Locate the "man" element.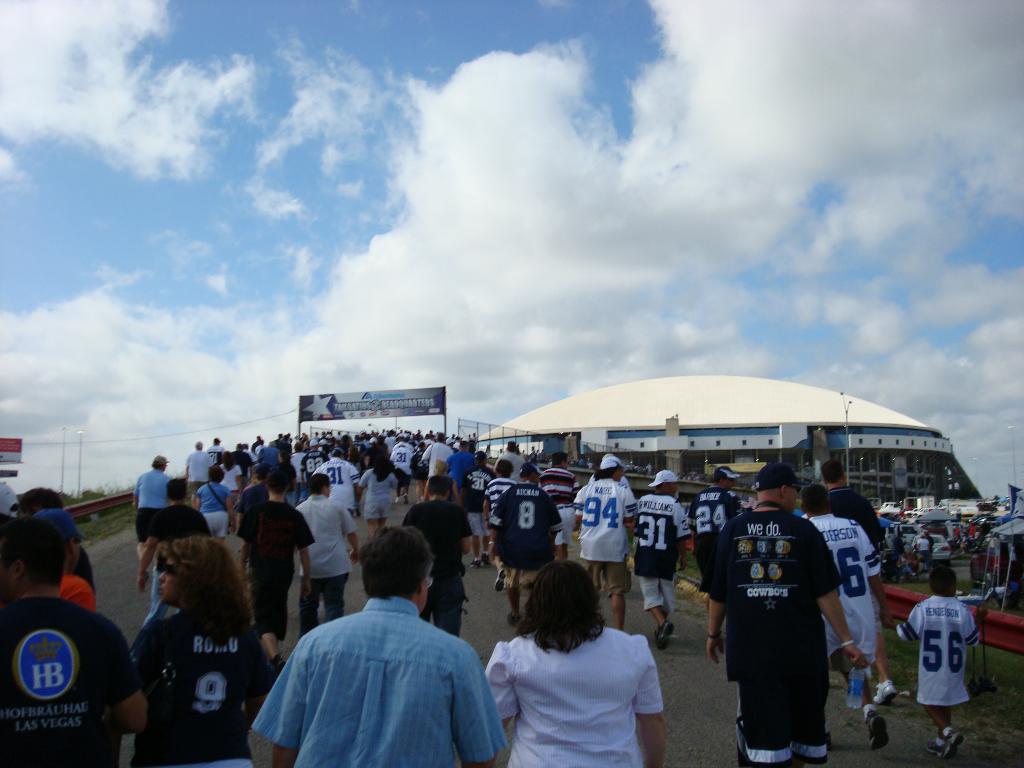
Element bbox: [x1=0, y1=520, x2=147, y2=767].
